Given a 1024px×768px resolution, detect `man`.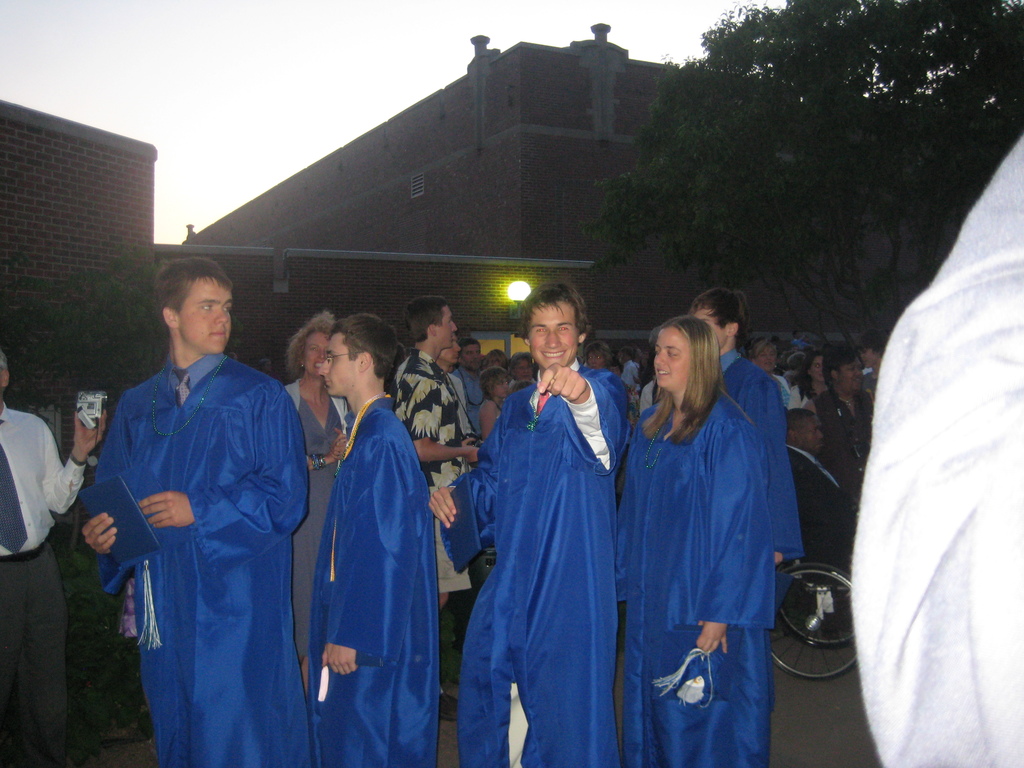
784:408:860:585.
